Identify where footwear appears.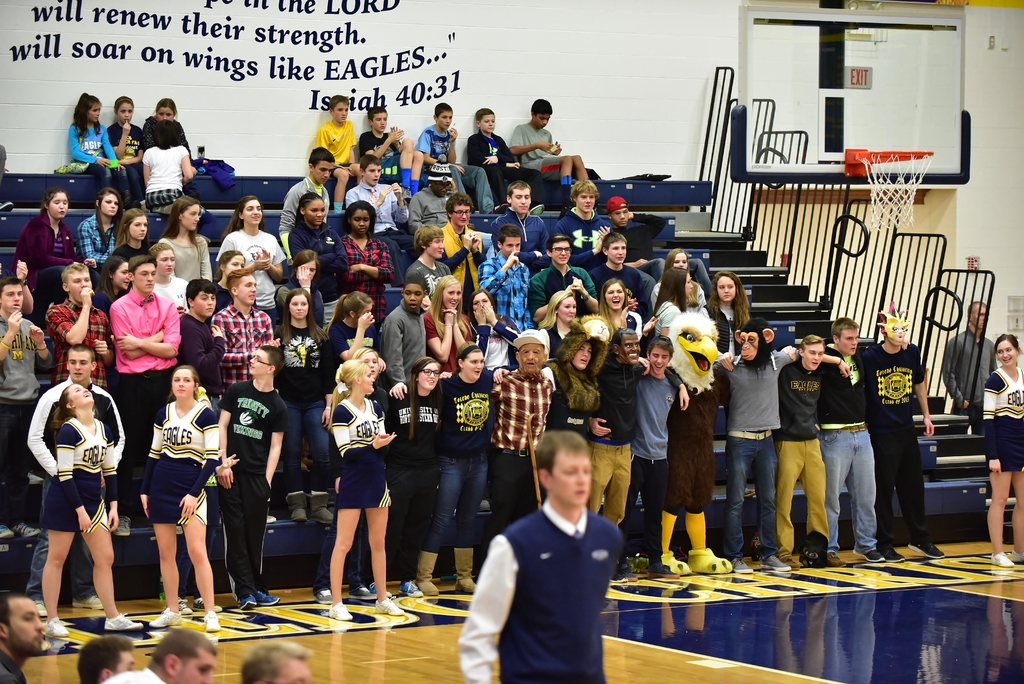
Appears at 371, 598, 403, 617.
